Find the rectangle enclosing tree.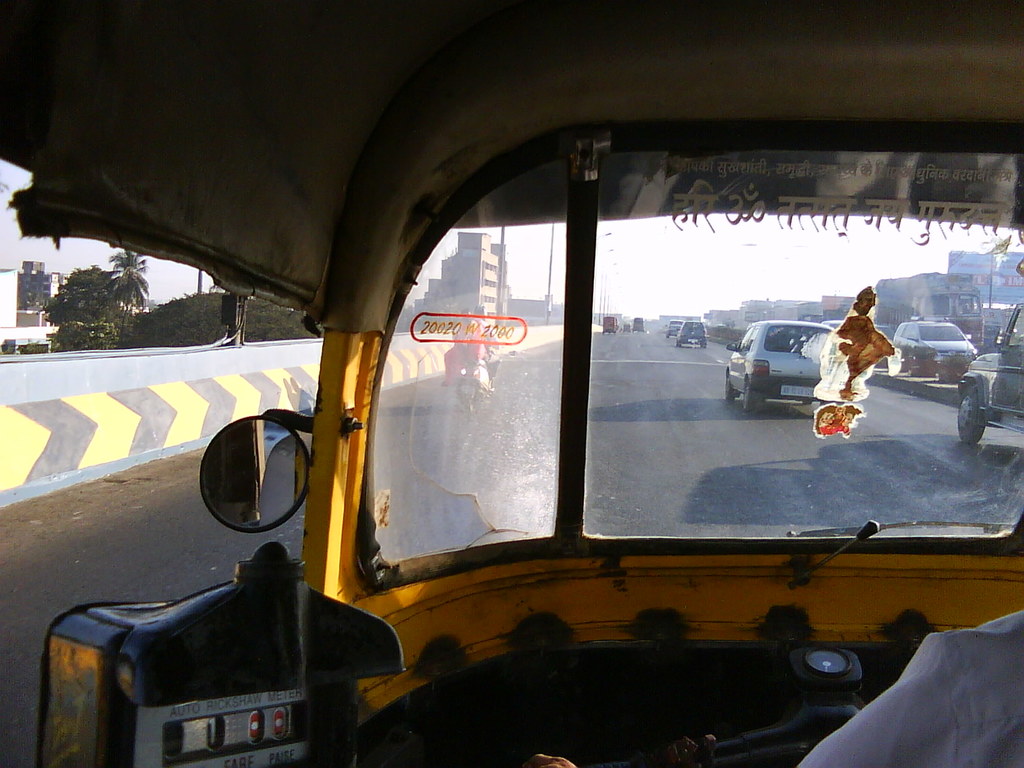
l=45, t=264, r=124, b=323.
